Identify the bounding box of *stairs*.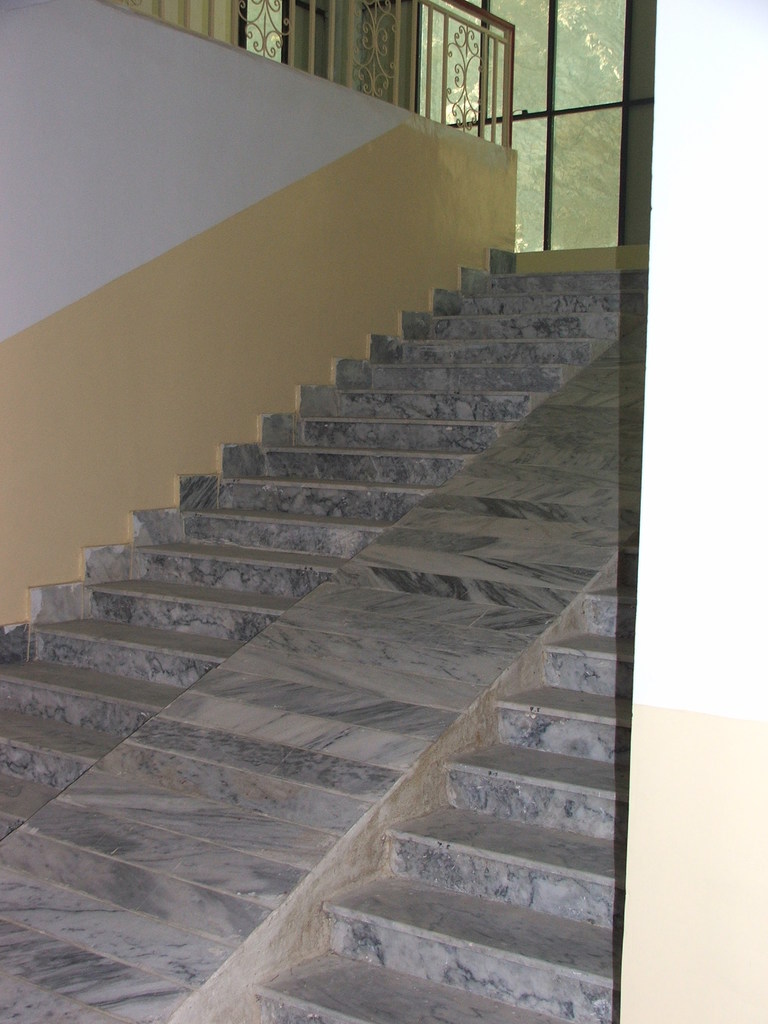
(0, 259, 654, 1023).
